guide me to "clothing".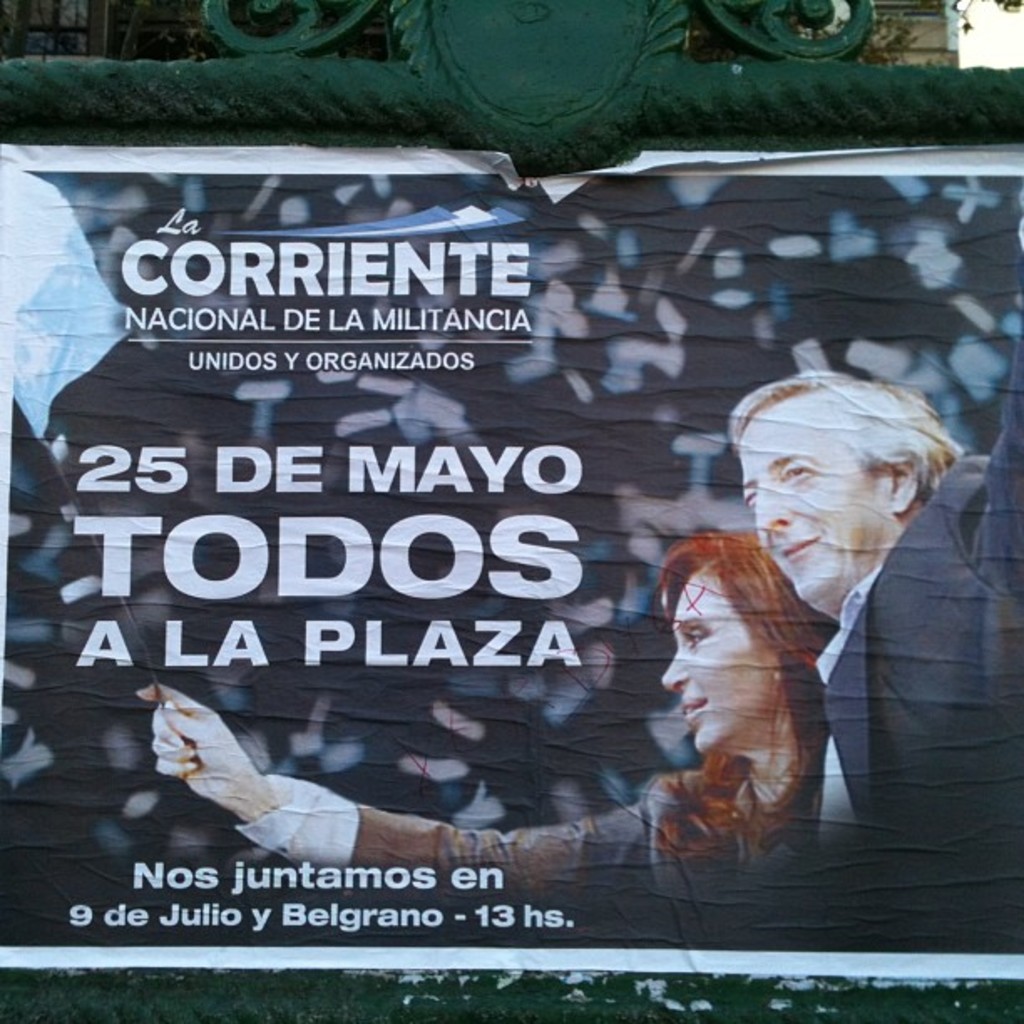
Guidance: [left=756, top=460, right=1002, bottom=883].
